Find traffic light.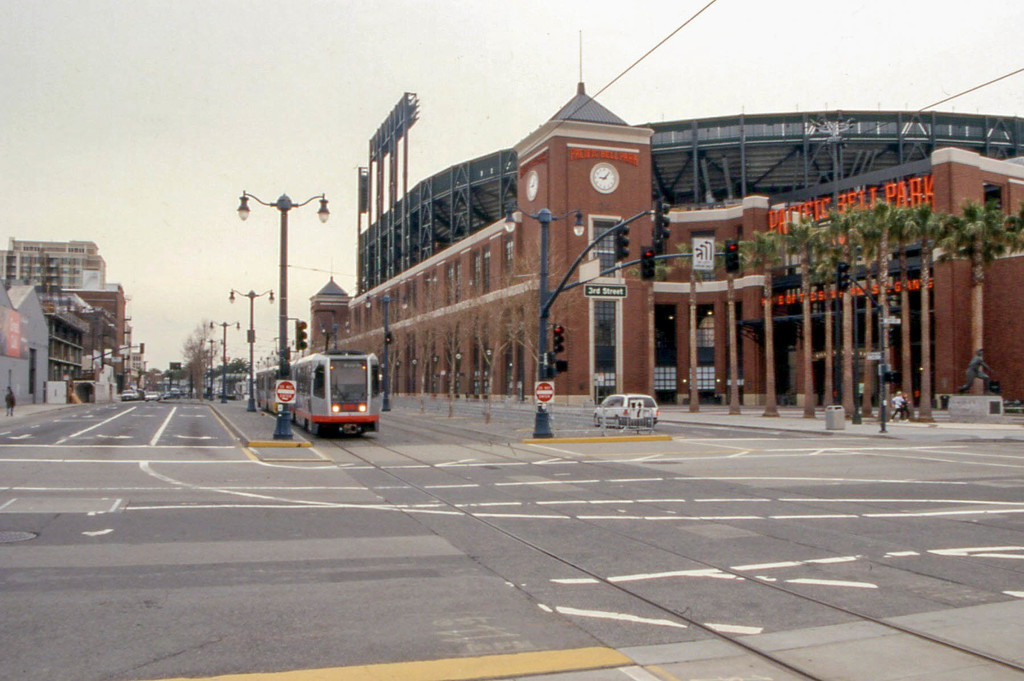
[x1=724, y1=241, x2=739, y2=274].
